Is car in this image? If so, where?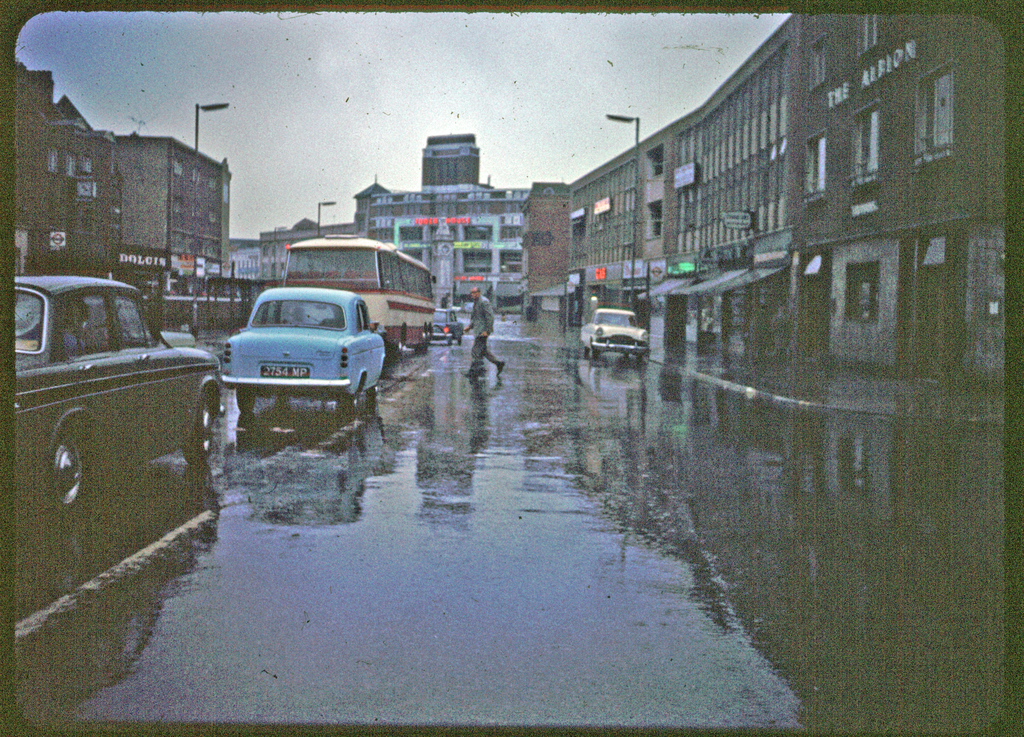
Yes, at <bbox>219, 284, 387, 415</bbox>.
